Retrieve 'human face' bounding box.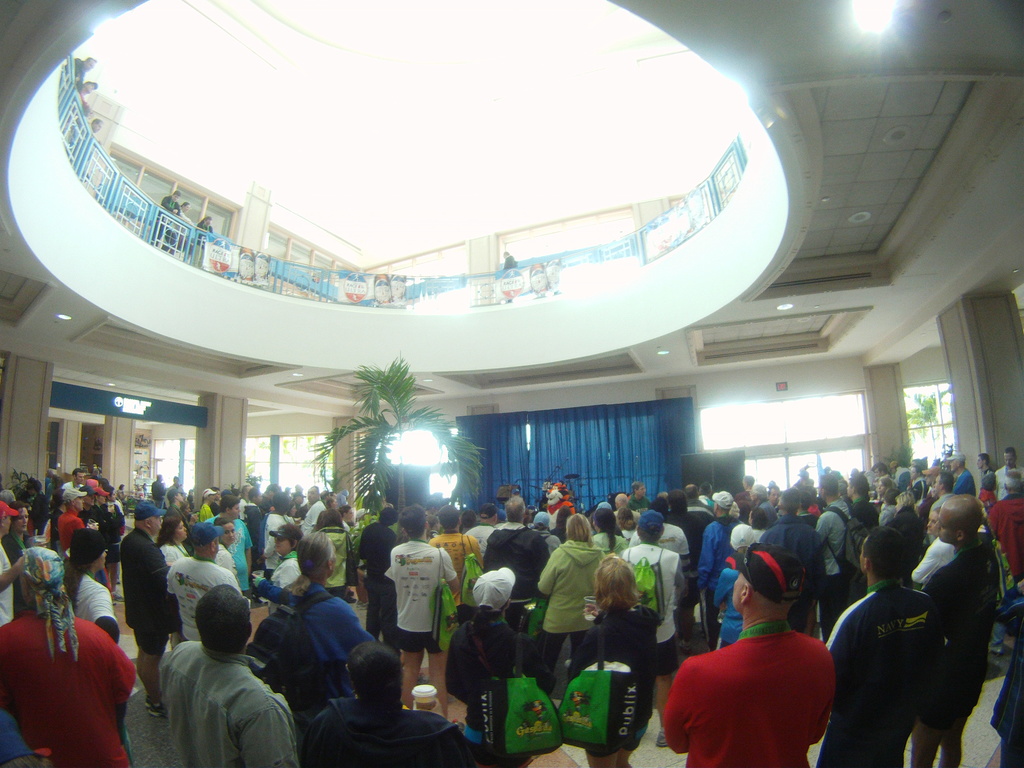
Bounding box: (x1=925, y1=474, x2=936, y2=483).
